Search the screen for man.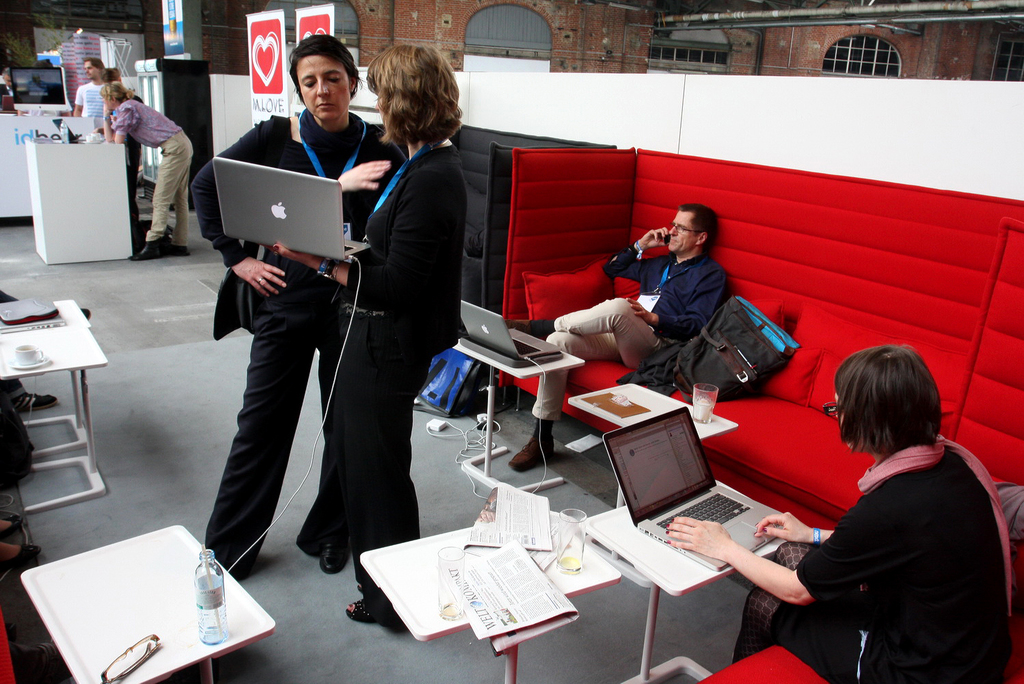
Found at l=174, t=110, r=373, b=568.
